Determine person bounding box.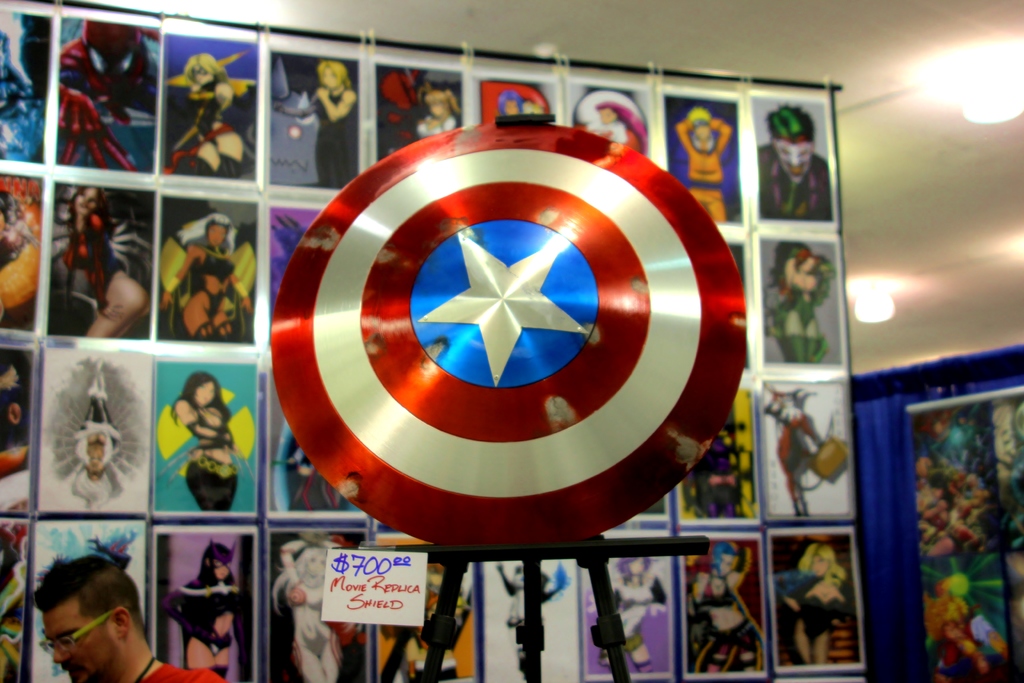
Determined: box(758, 245, 836, 365).
